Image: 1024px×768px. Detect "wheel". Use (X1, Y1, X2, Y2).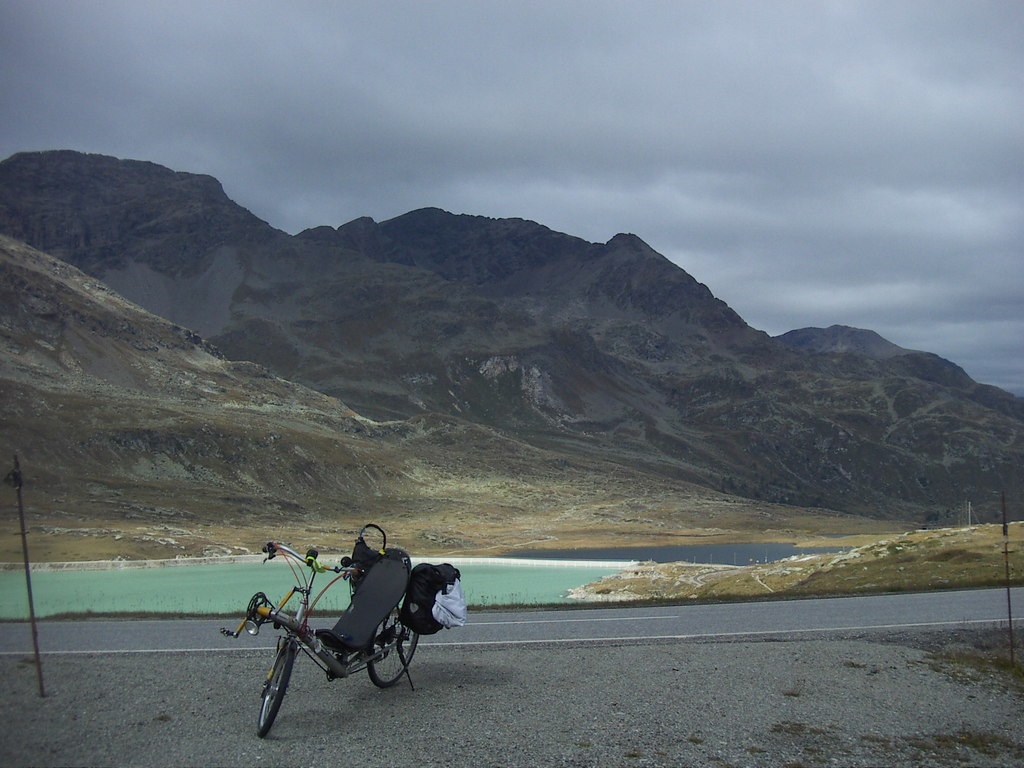
(252, 628, 314, 739).
